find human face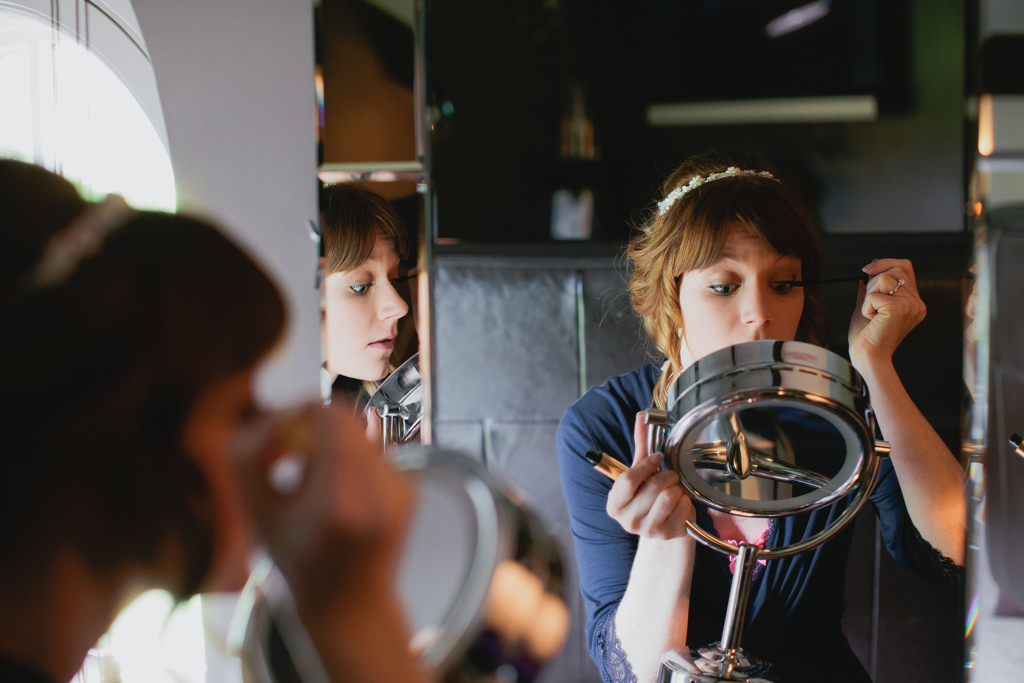
678,213,804,360
